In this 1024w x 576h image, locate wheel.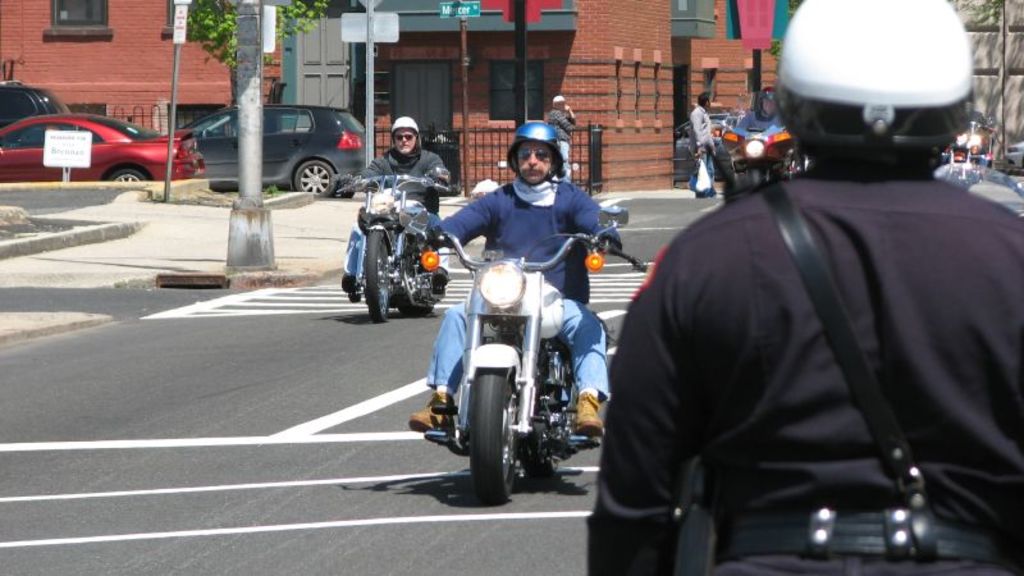
Bounding box: (left=457, top=361, right=515, bottom=495).
